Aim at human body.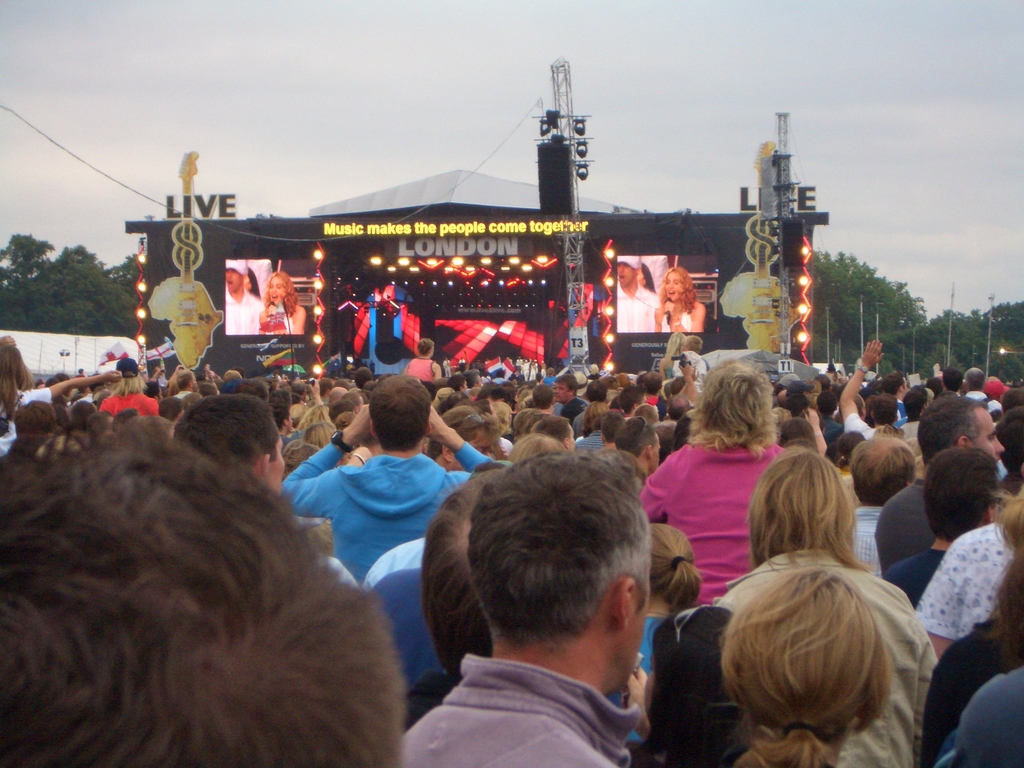
Aimed at [675, 550, 936, 767].
